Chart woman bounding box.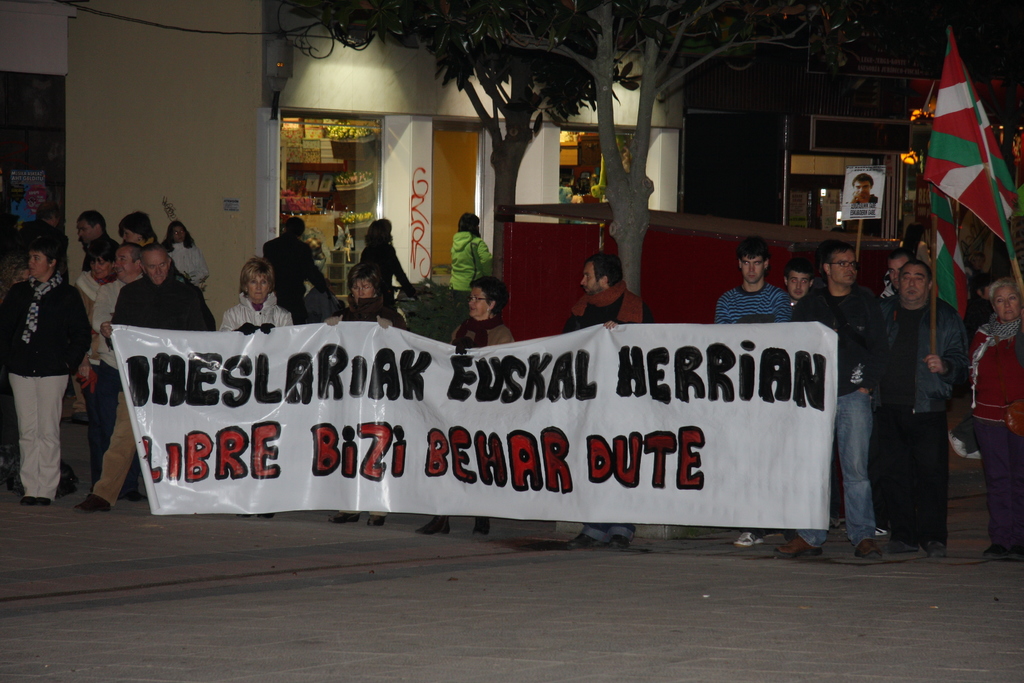
Charted: box=[413, 276, 515, 538].
